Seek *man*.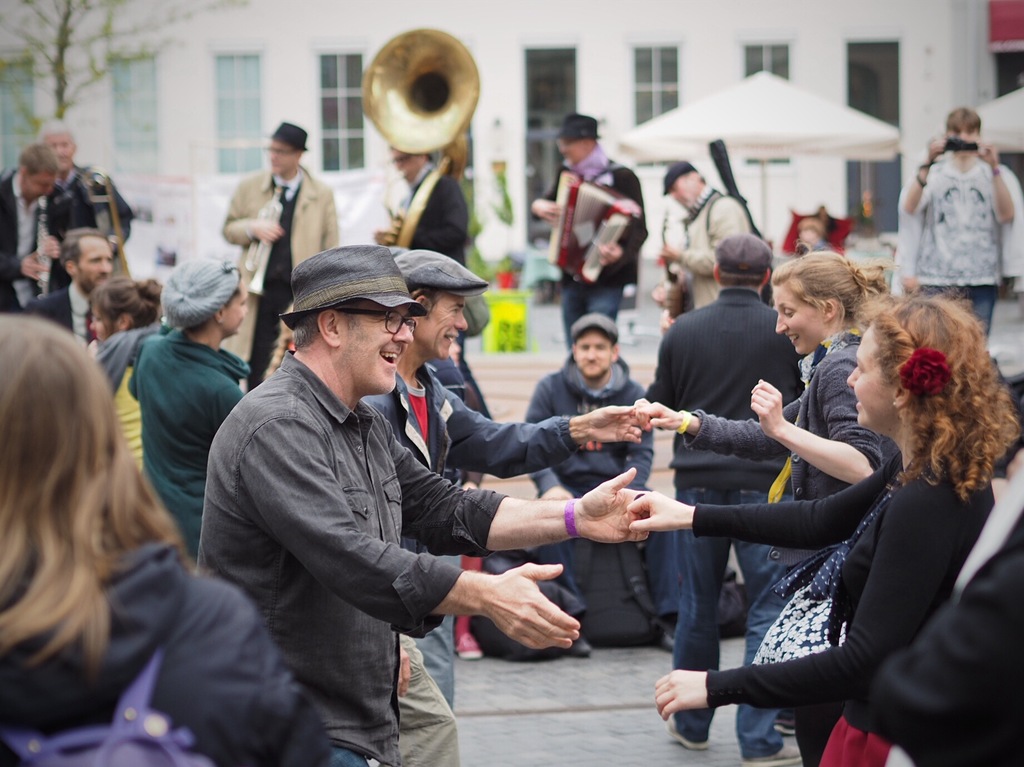
643 232 810 766.
